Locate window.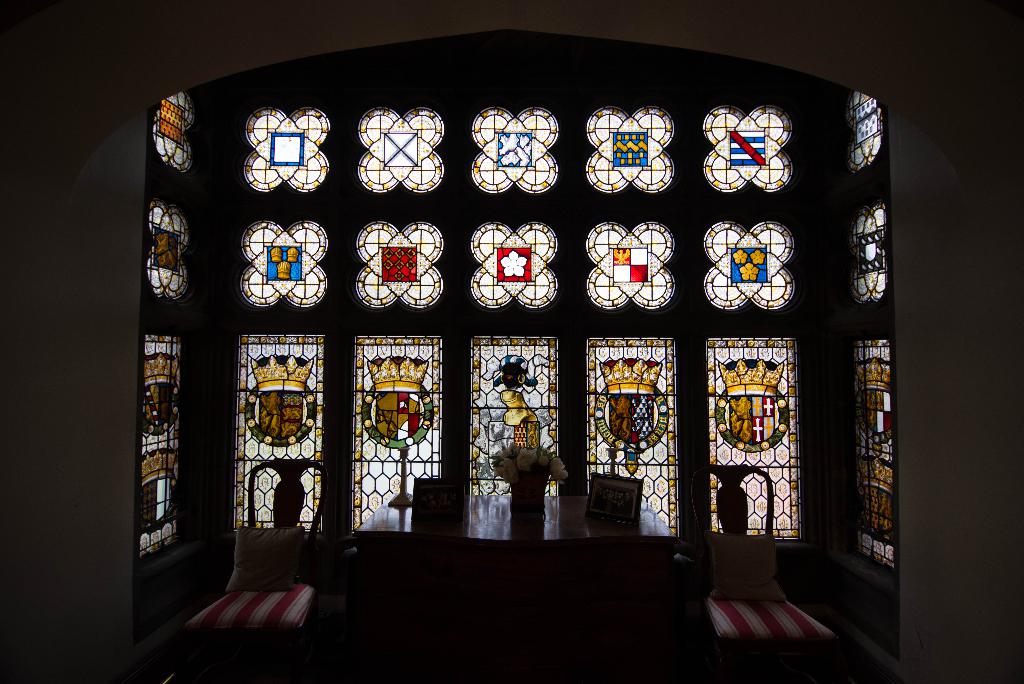
Bounding box: bbox(233, 325, 328, 536).
